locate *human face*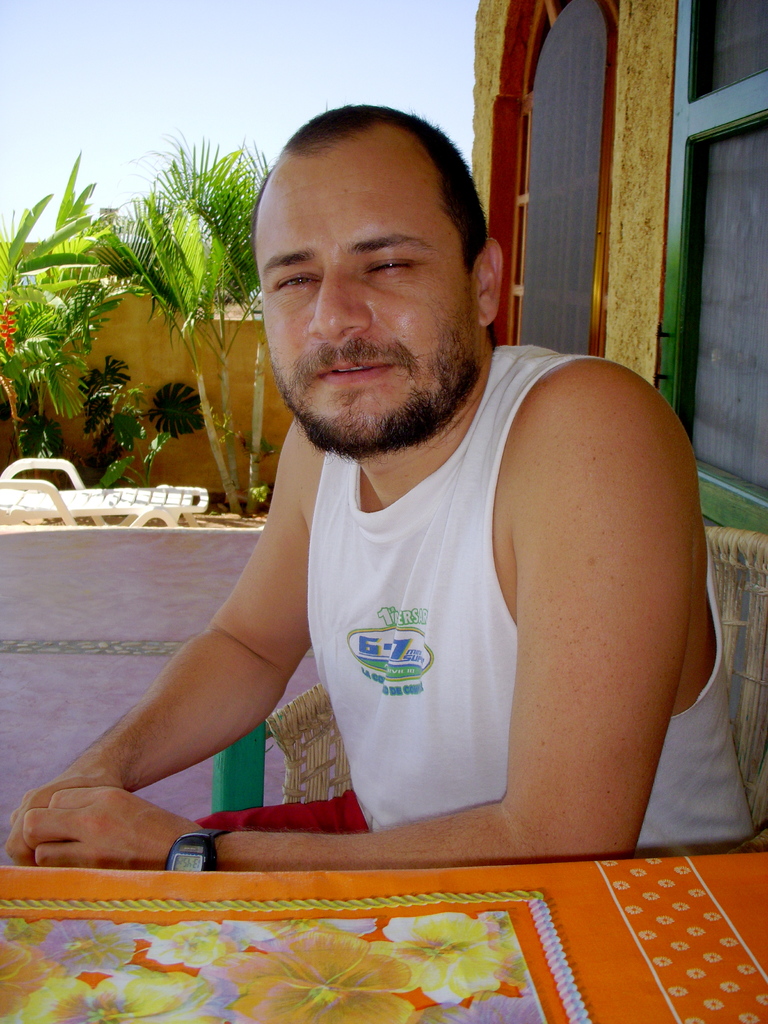
{"left": 257, "top": 146, "right": 476, "bottom": 447}
